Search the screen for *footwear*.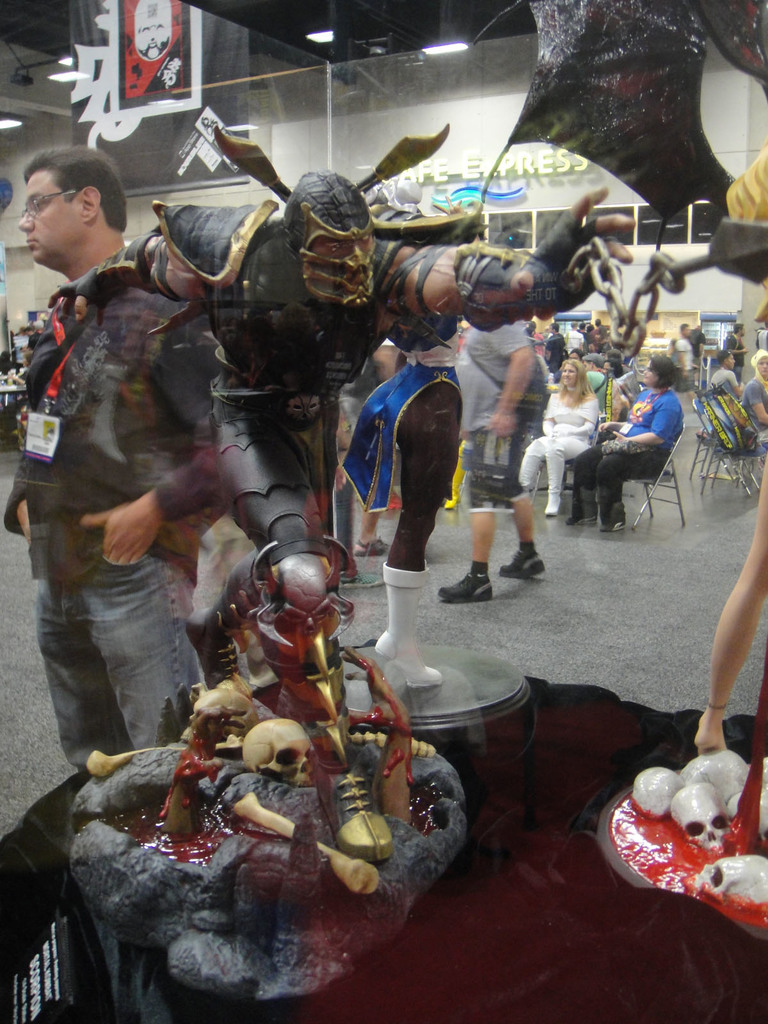
Found at left=352, top=536, right=387, bottom=554.
